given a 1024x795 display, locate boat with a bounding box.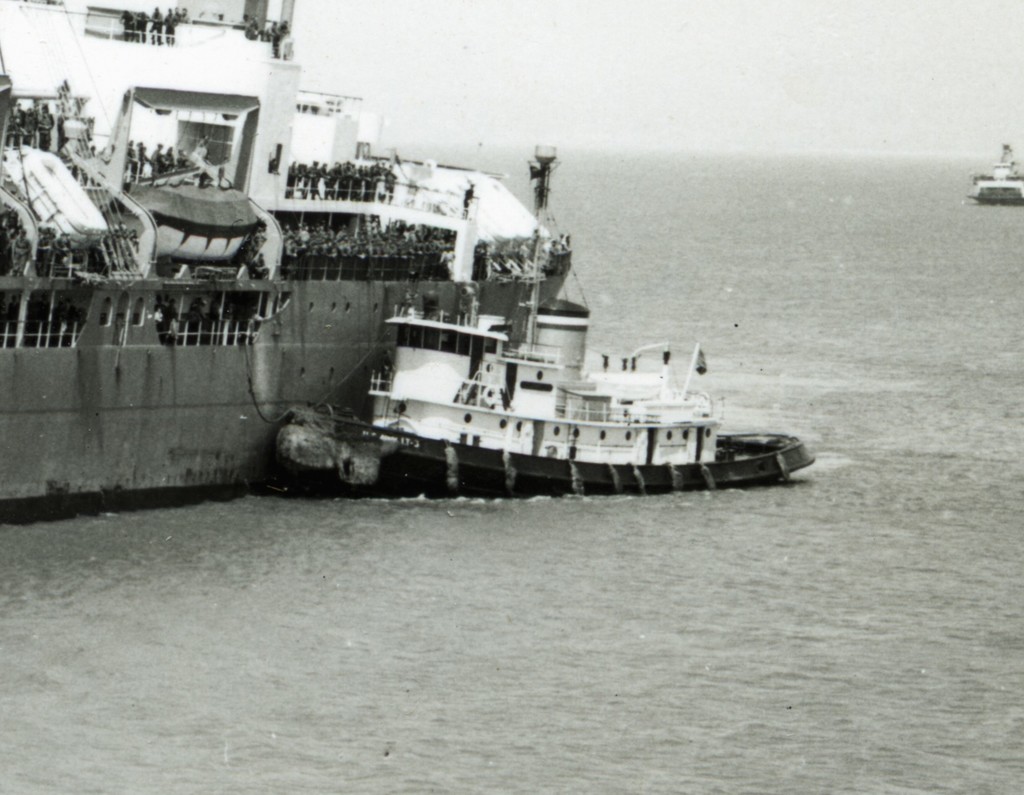
Located: Rect(966, 146, 1023, 199).
